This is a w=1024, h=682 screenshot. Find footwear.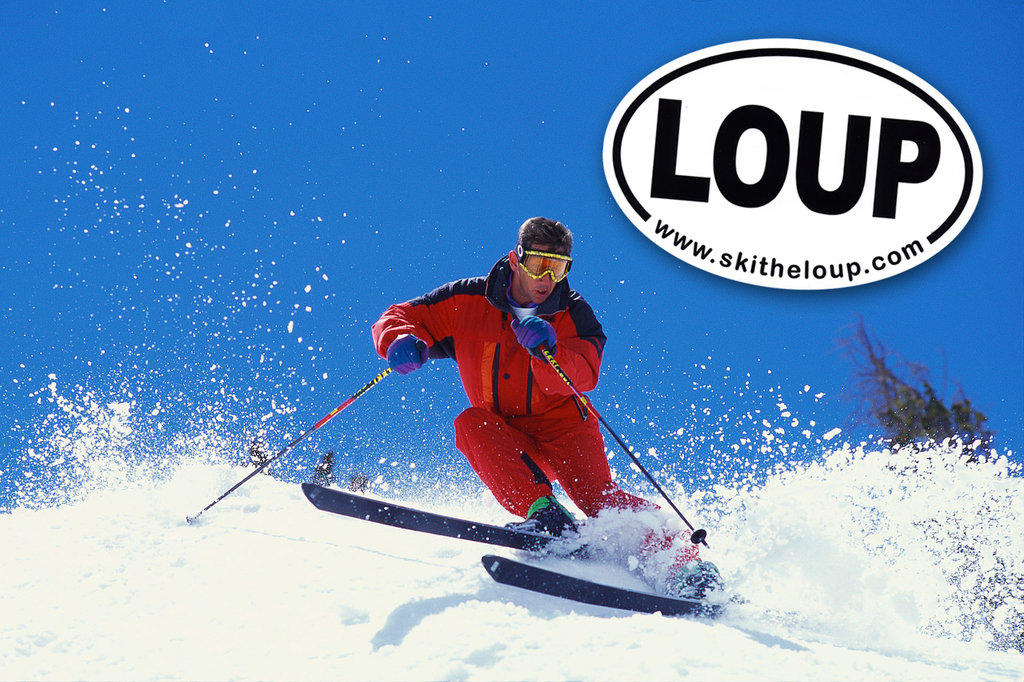
Bounding box: x1=661, y1=560, x2=727, y2=604.
